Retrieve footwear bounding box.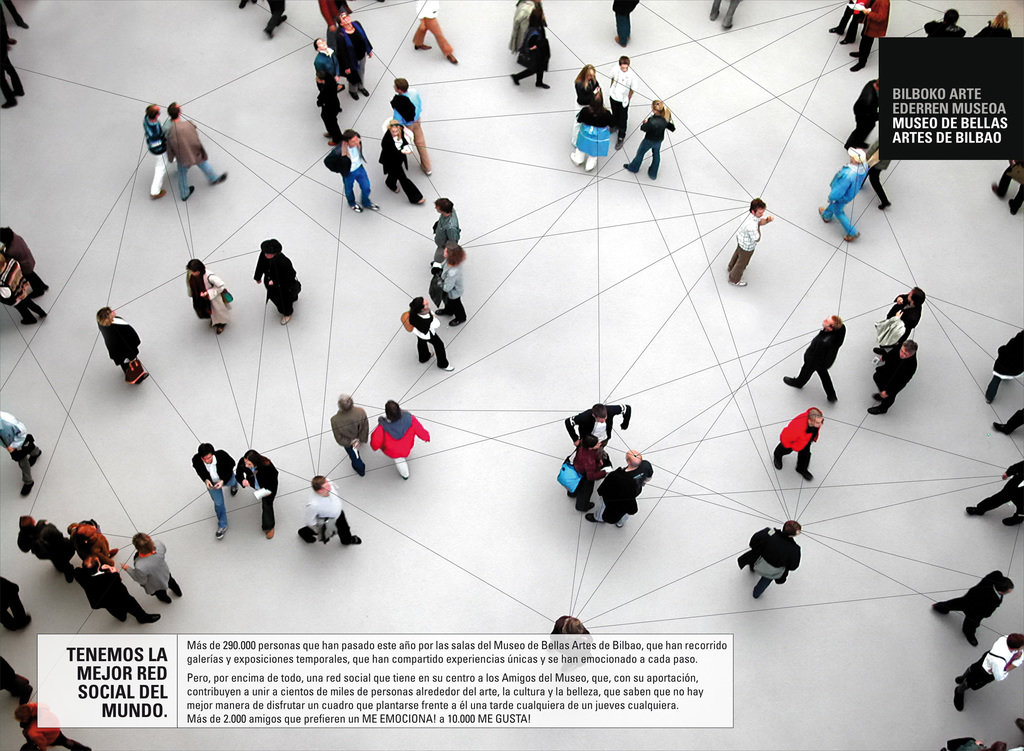
Bounding box: 583 512 604 522.
